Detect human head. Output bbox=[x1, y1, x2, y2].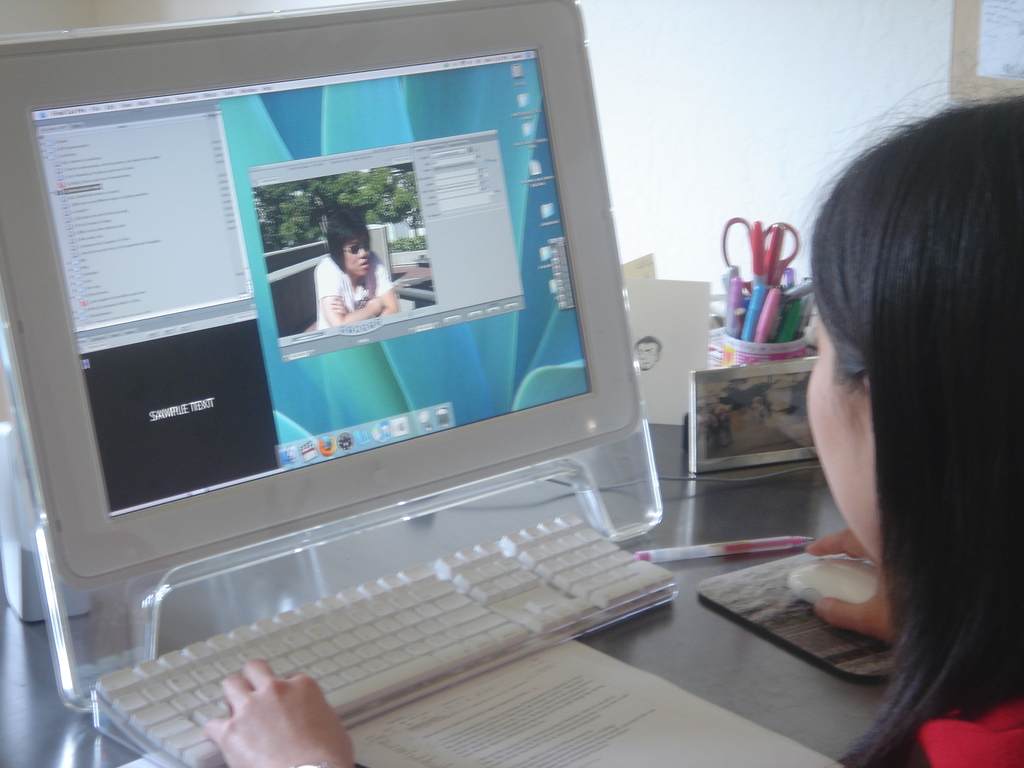
bbox=[794, 86, 1005, 644].
